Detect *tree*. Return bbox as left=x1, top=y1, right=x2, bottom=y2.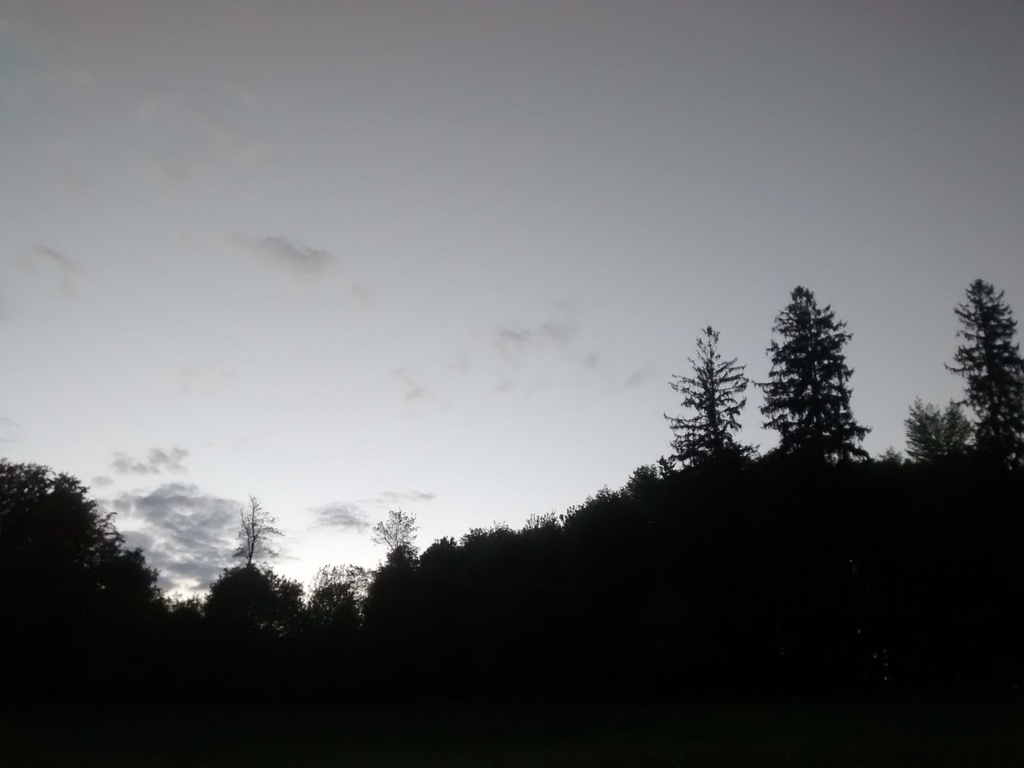
left=428, top=522, right=467, bottom=633.
